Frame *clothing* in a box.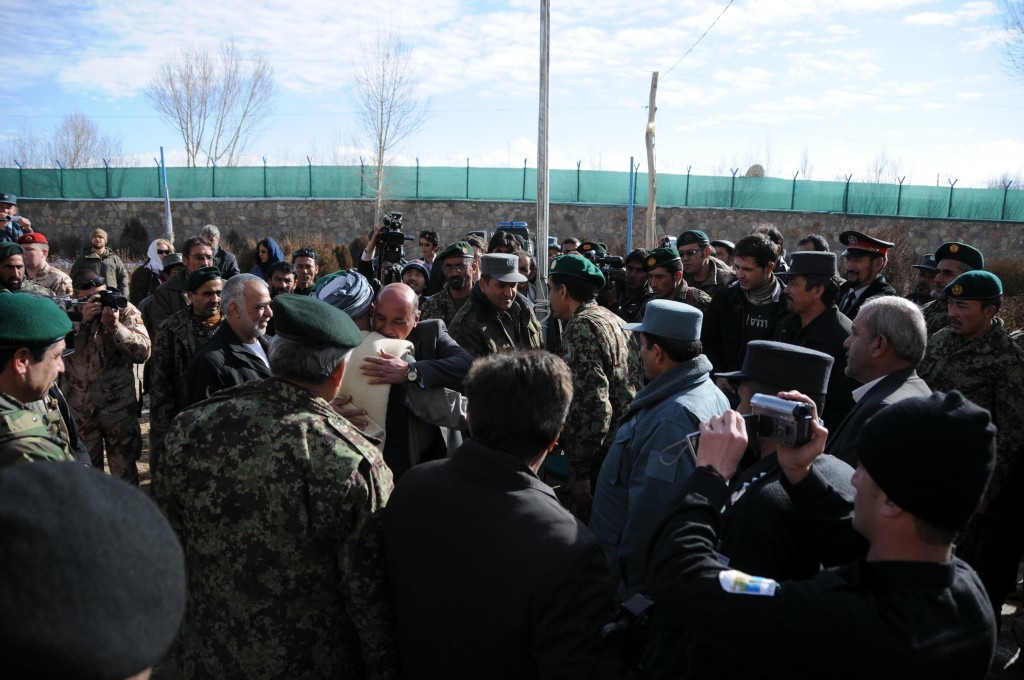
<box>0,392,75,461</box>.
